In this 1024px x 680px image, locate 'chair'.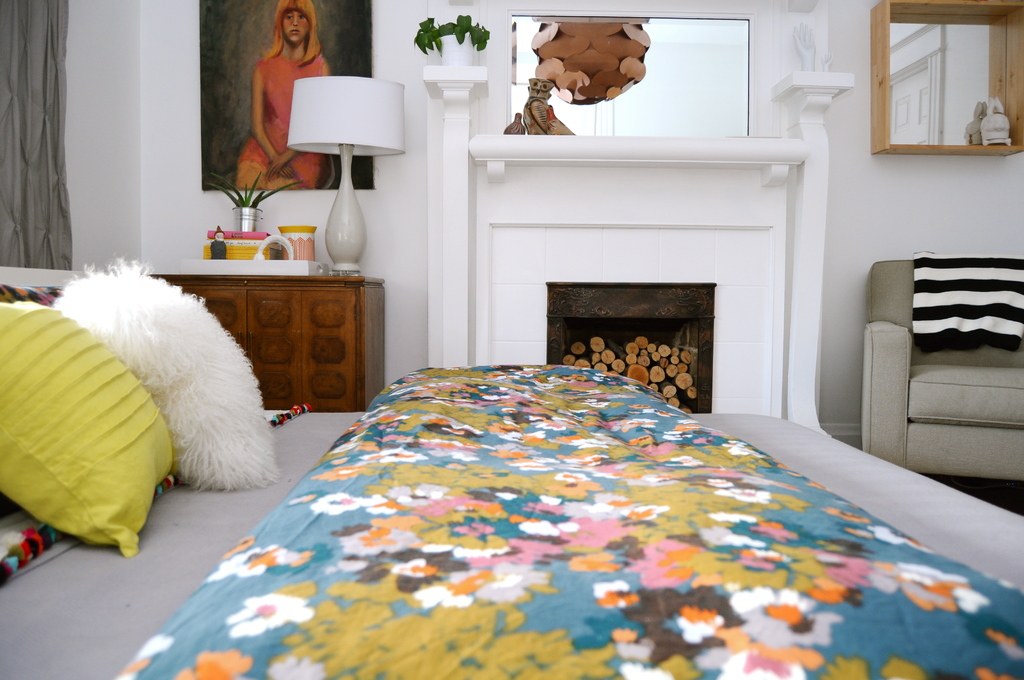
Bounding box: (x1=853, y1=233, x2=1013, y2=488).
